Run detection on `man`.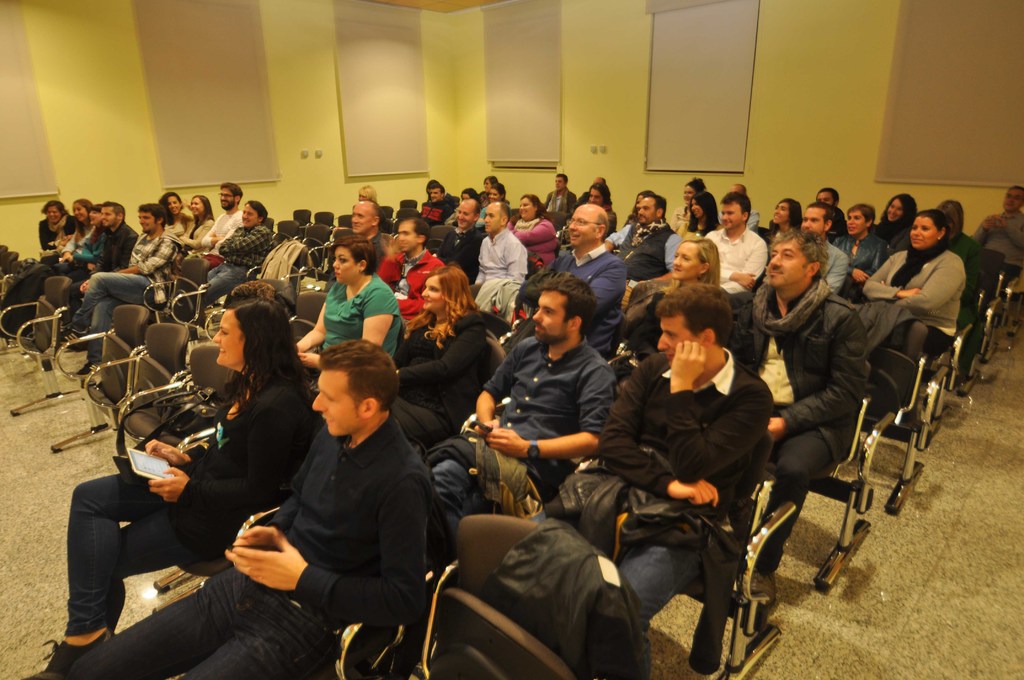
Result: (512, 203, 623, 353).
